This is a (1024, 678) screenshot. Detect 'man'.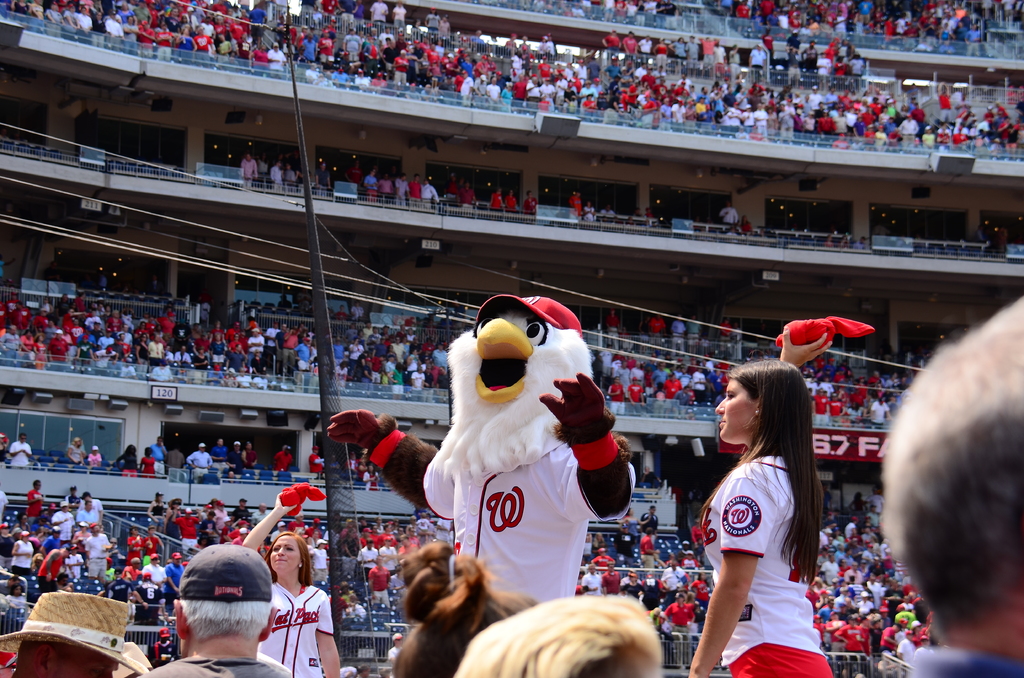
(left=872, top=609, right=888, bottom=657).
